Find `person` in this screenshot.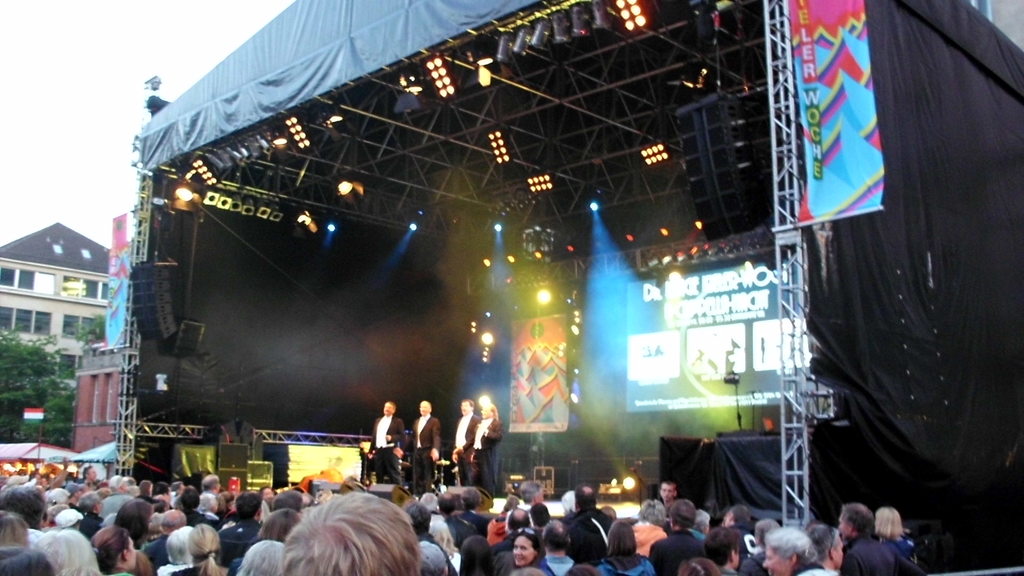
The bounding box for `person` is [x1=475, y1=404, x2=506, y2=492].
